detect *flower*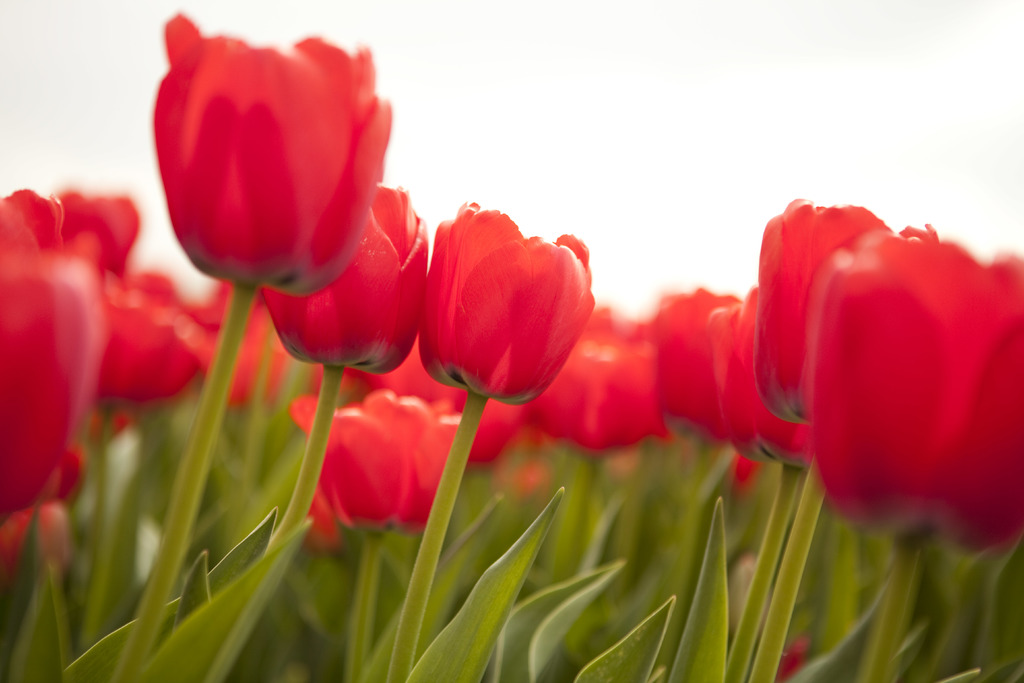
<box>754,197,899,424</box>
